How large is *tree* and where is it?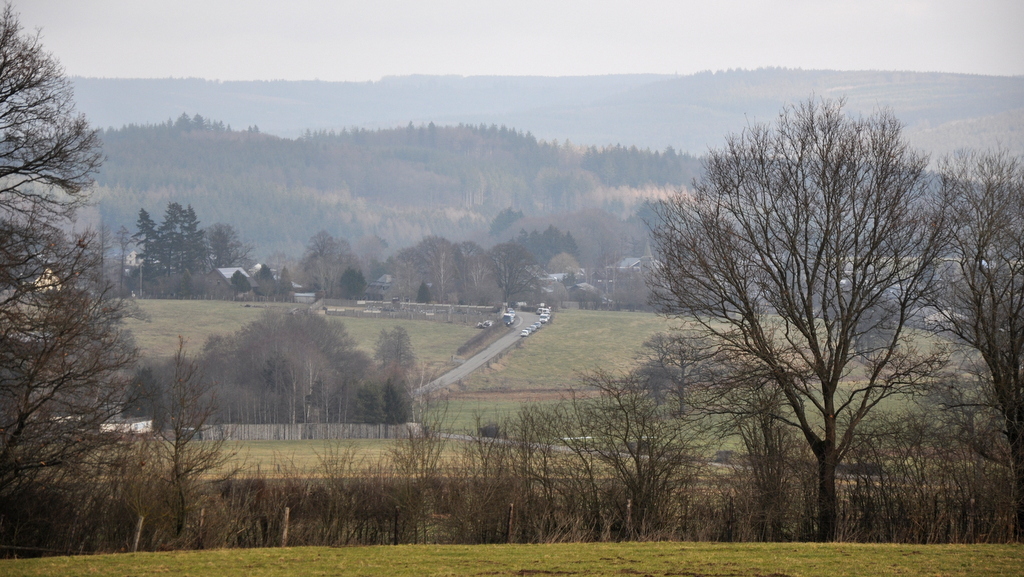
Bounding box: Rect(132, 194, 234, 302).
